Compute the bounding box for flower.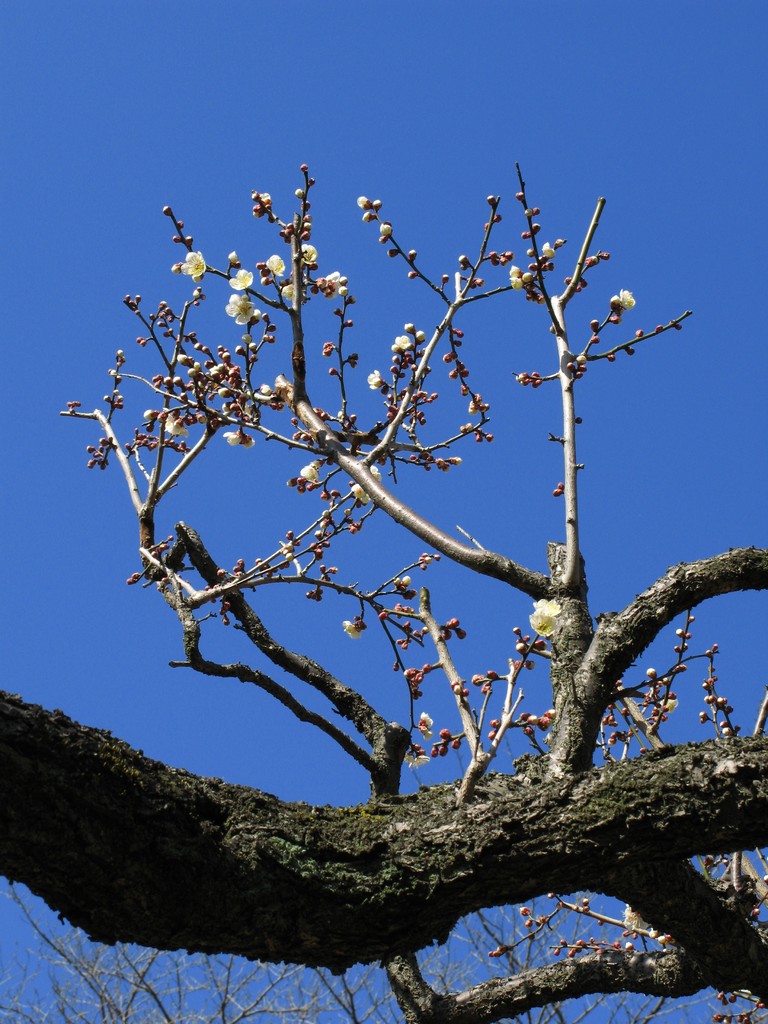
342,620,360,637.
